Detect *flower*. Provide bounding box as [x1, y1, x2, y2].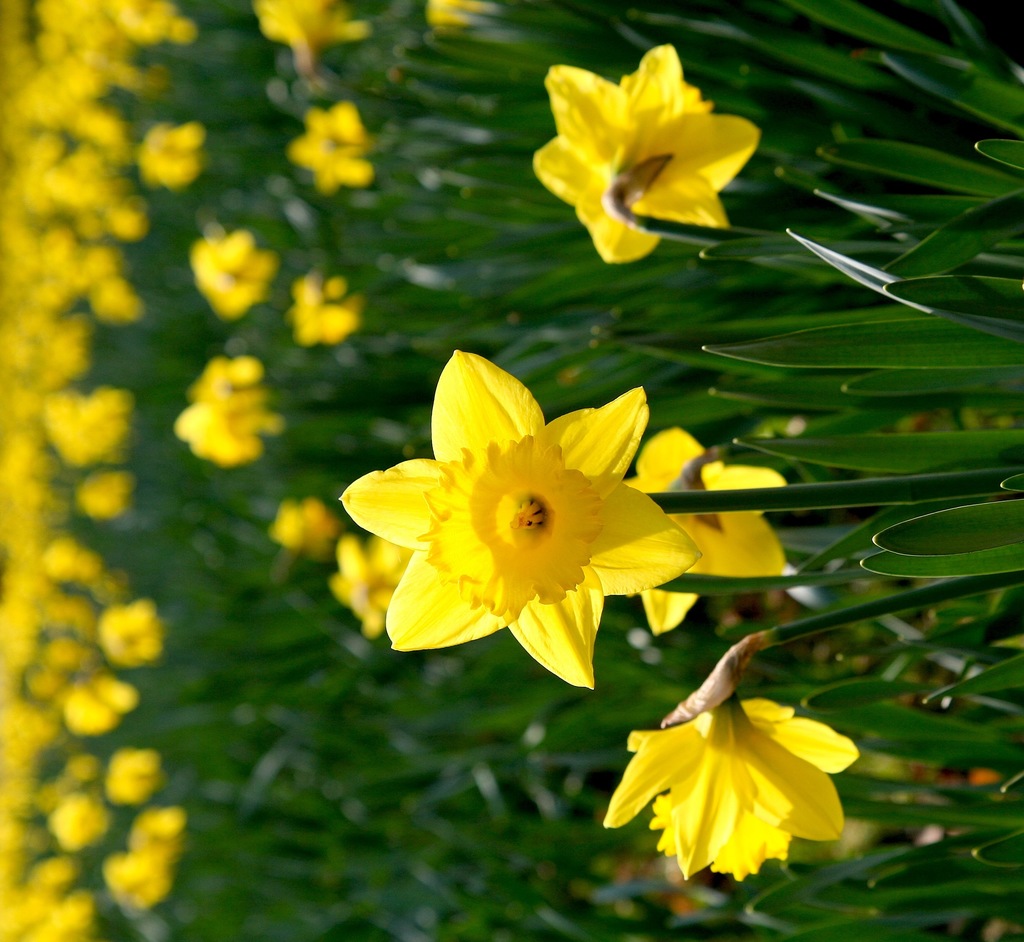
[425, 0, 497, 26].
